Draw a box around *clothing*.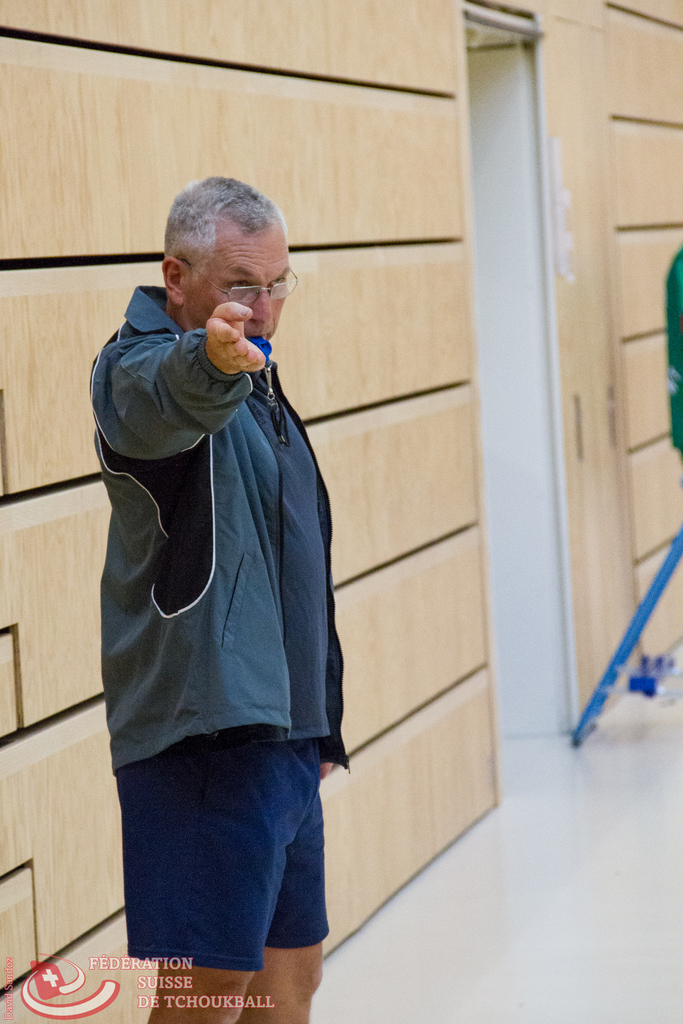
left=79, top=249, right=349, bottom=931.
